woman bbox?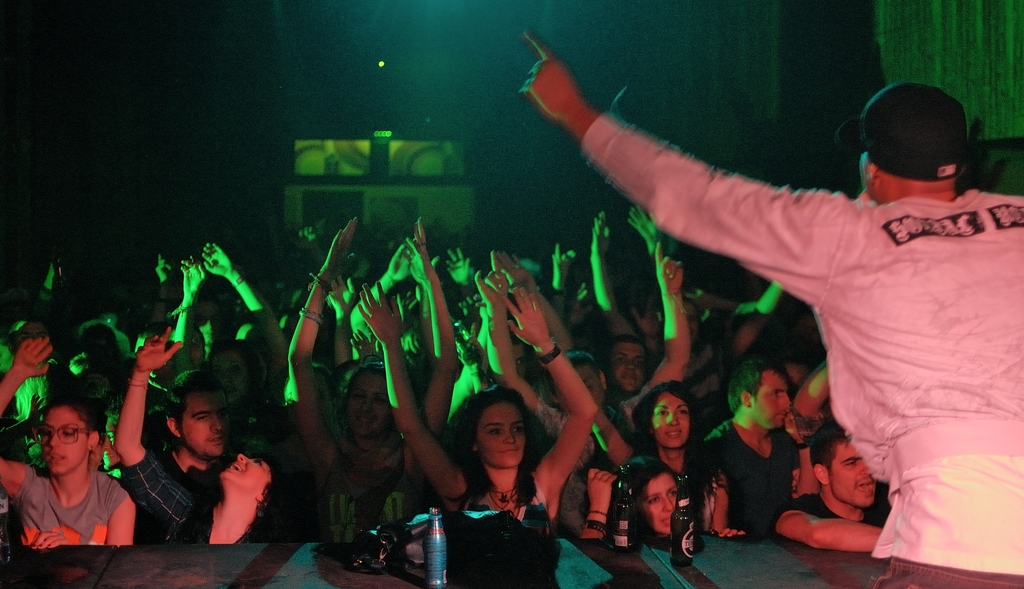
8 383 142 553
